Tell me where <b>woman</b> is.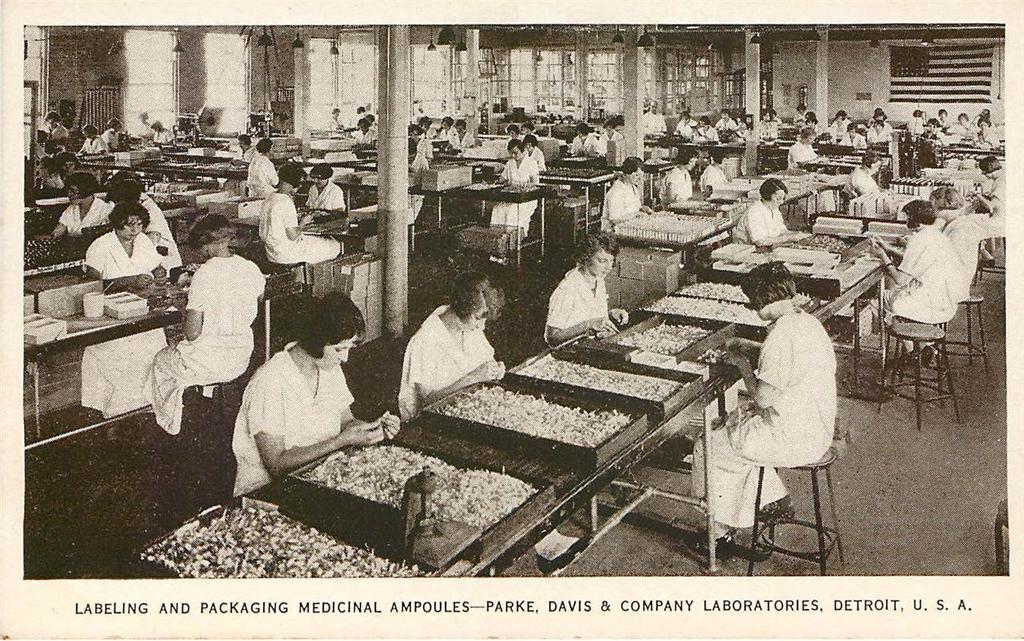
<b>woman</b> is at 541,233,633,344.
